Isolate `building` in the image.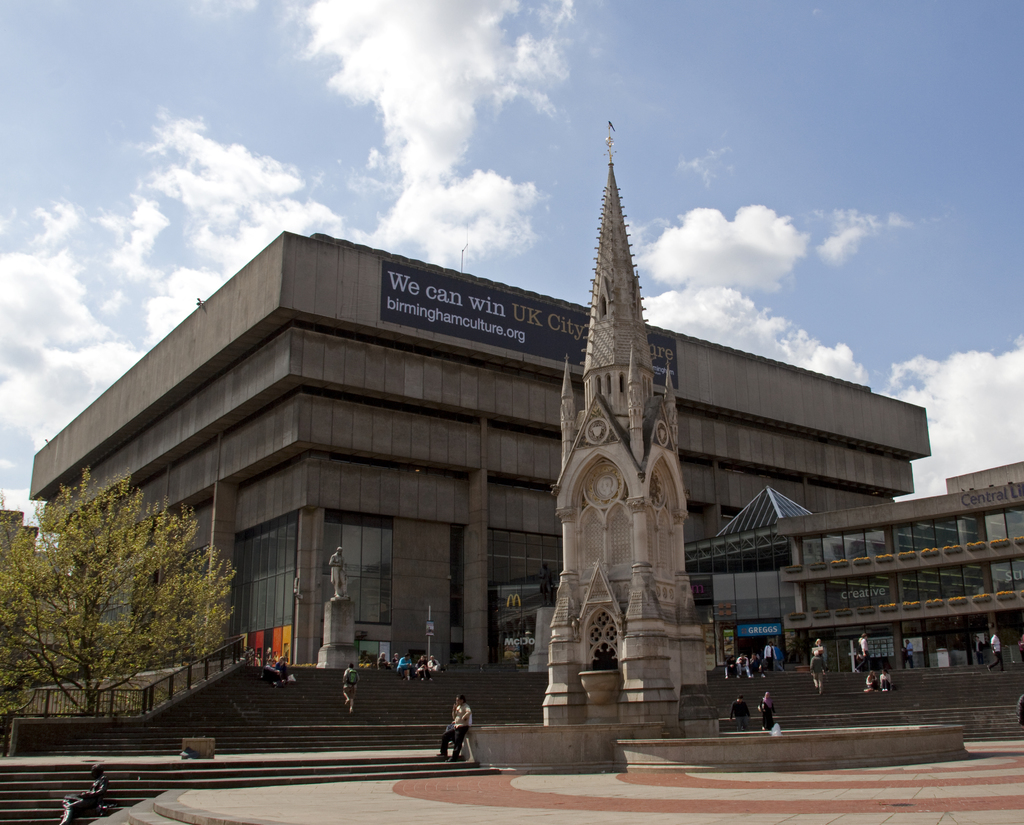
Isolated region: [29, 228, 1023, 672].
